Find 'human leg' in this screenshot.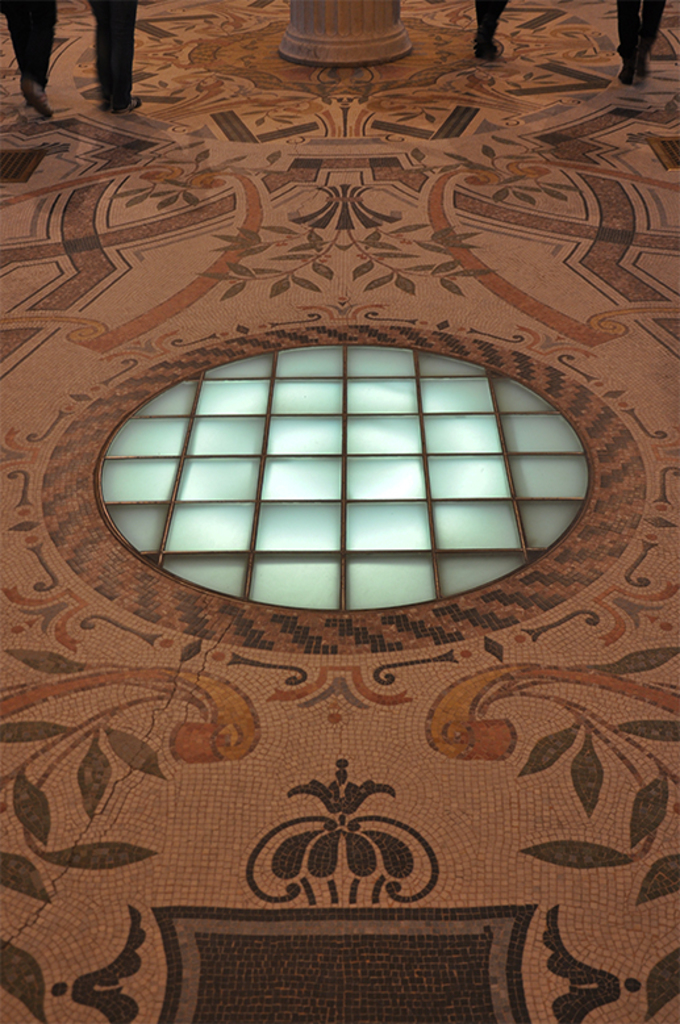
The bounding box for 'human leg' is BBox(643, 3, 668, 74).
